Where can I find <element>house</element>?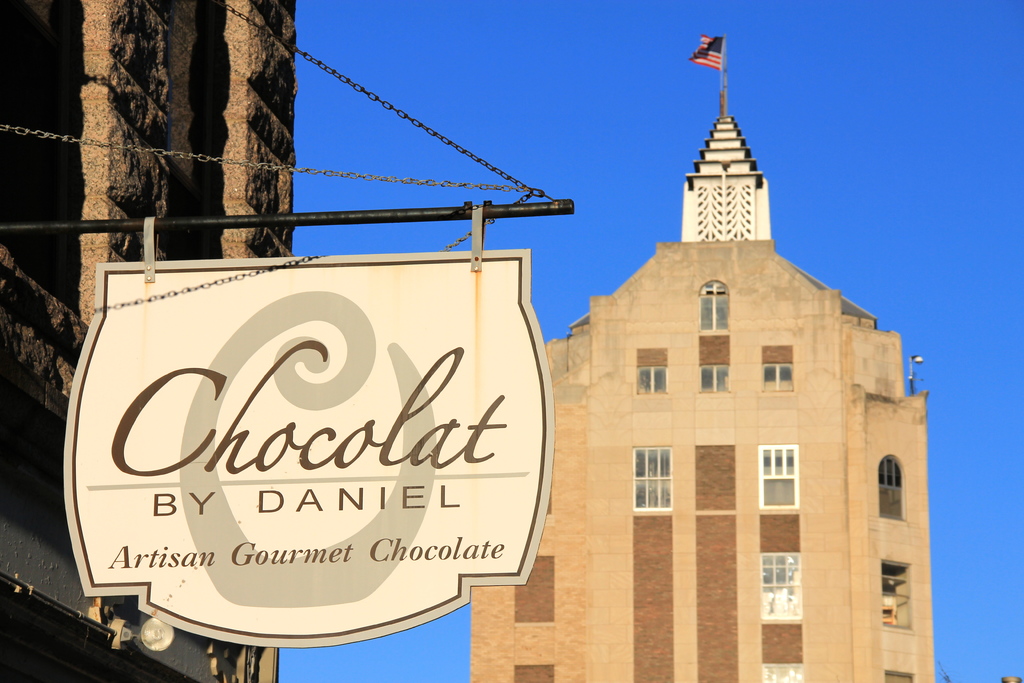
You can find it at left=0, top=0, right=295, bottom=682.
